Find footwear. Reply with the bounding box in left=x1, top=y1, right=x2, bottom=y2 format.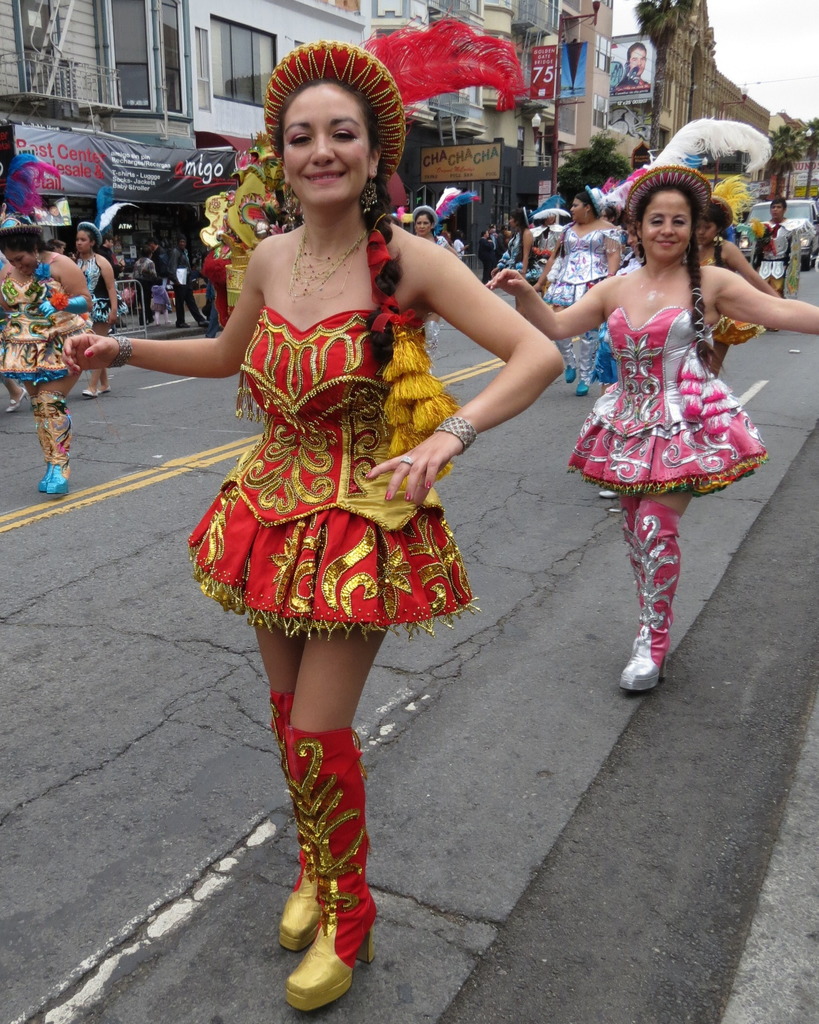
left=92, top=380, right=115, bottom=394.
